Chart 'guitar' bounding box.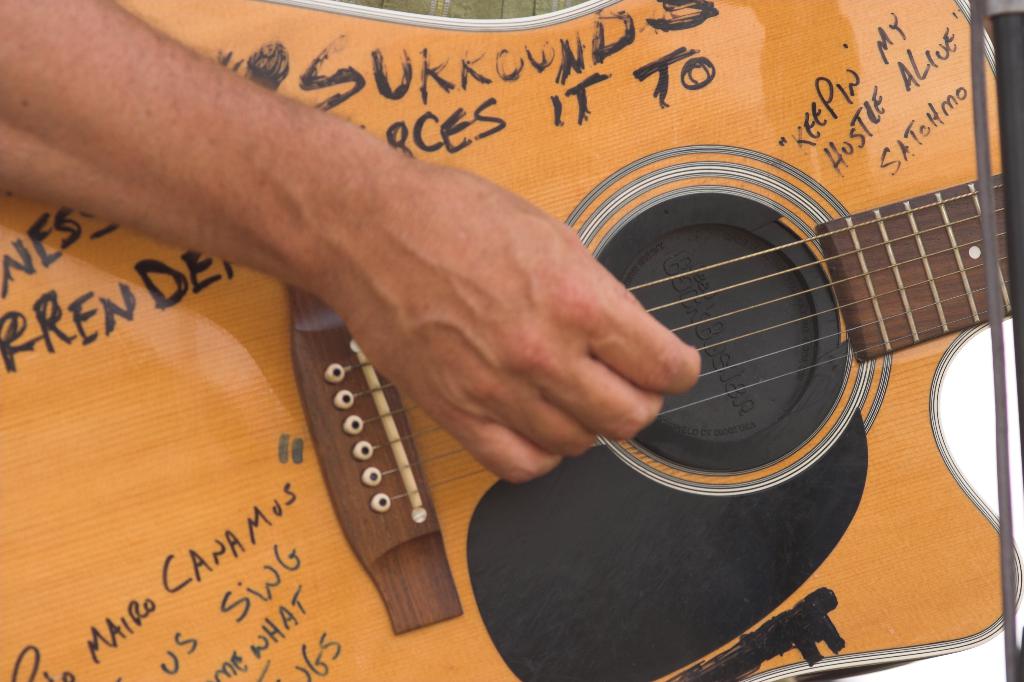
Charted: 0, 0, 1007, 681.
